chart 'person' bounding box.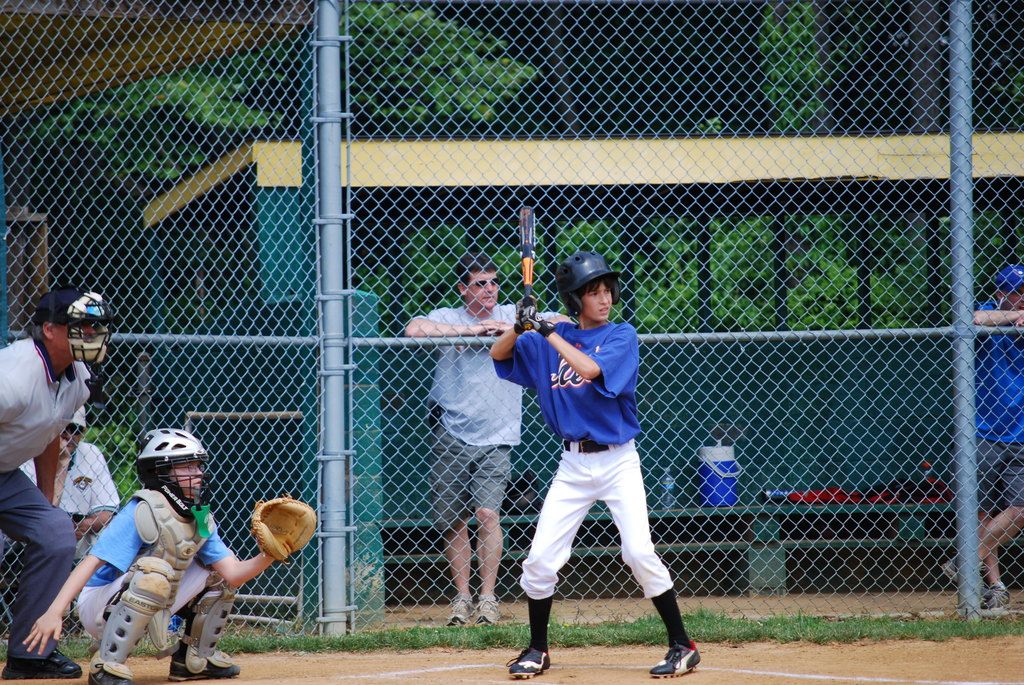
Charted: bbox(401, 260, 571, 631).
